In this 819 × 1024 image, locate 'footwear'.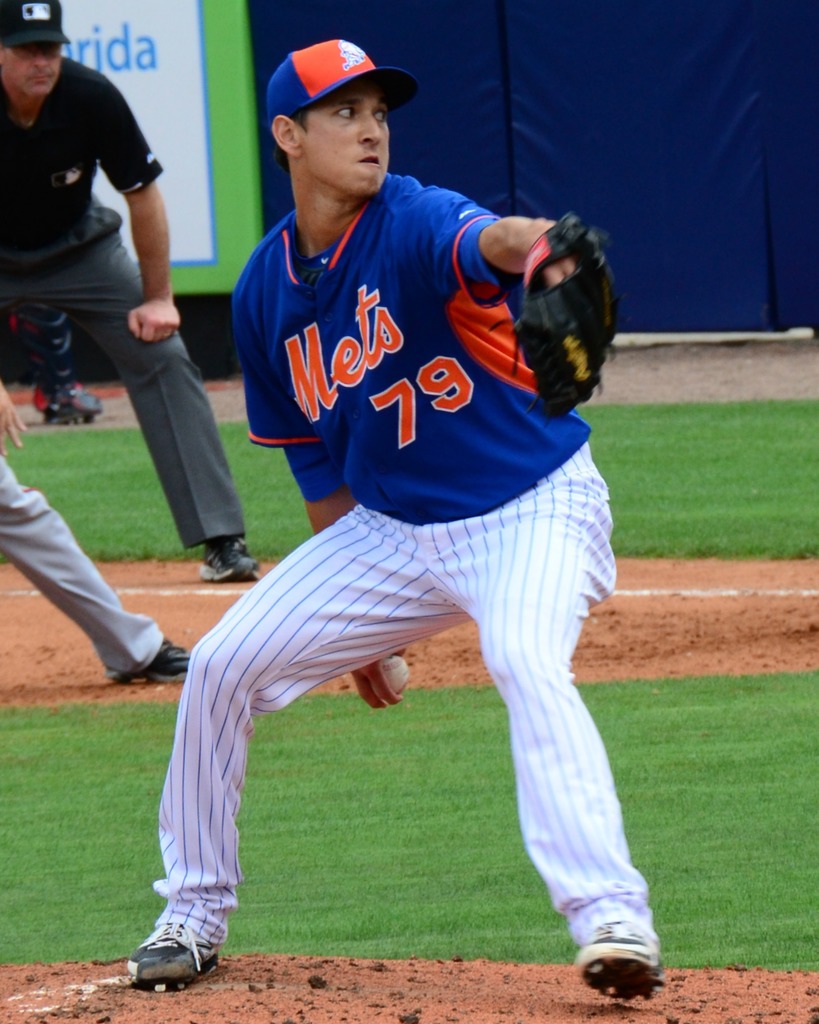
Bounding box: bbox=[125, 915, 220, 994].
